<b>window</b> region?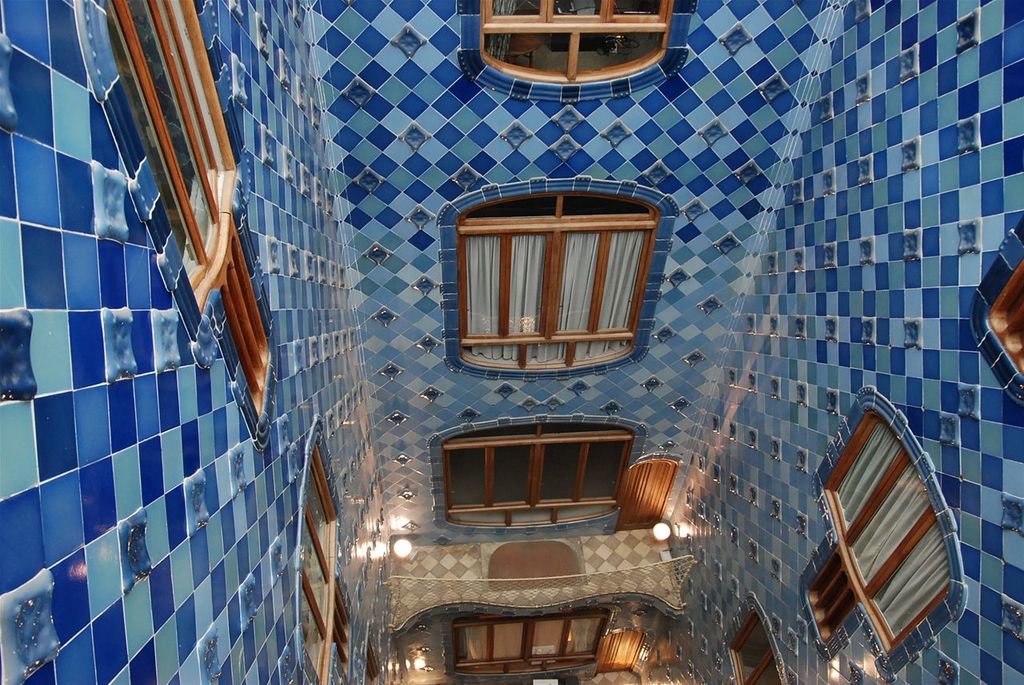
x1=802 y1=390 x2=970 y2=664
